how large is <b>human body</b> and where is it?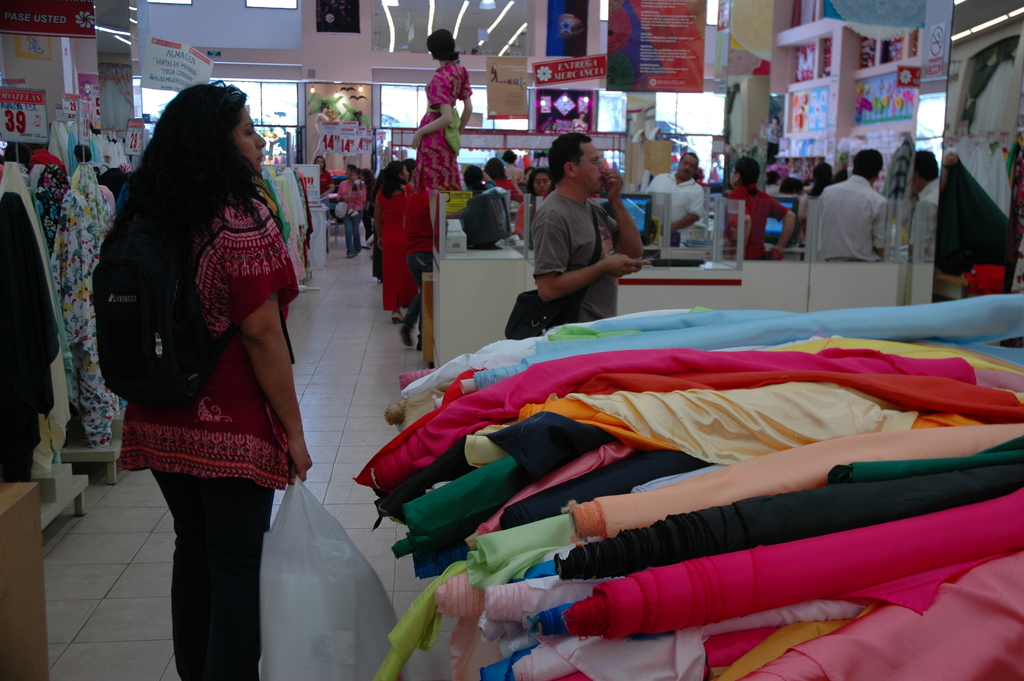
Bounding box: Rect(815, 179, 884, 267).
